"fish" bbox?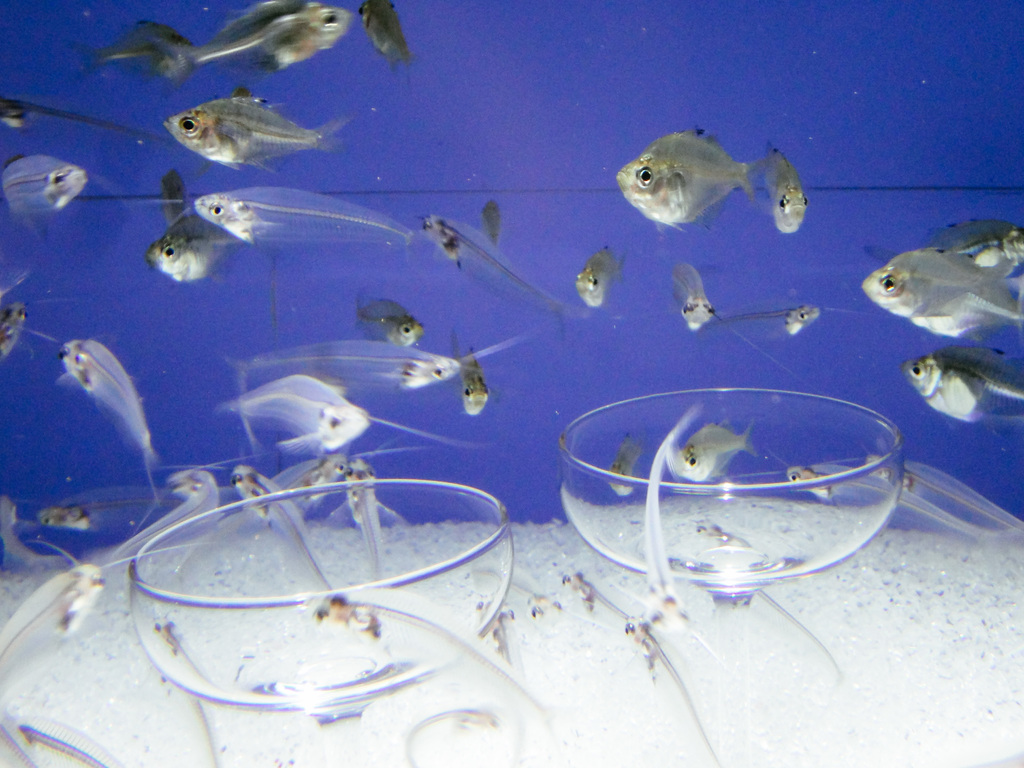
locate(615, 131, 782, 229)
